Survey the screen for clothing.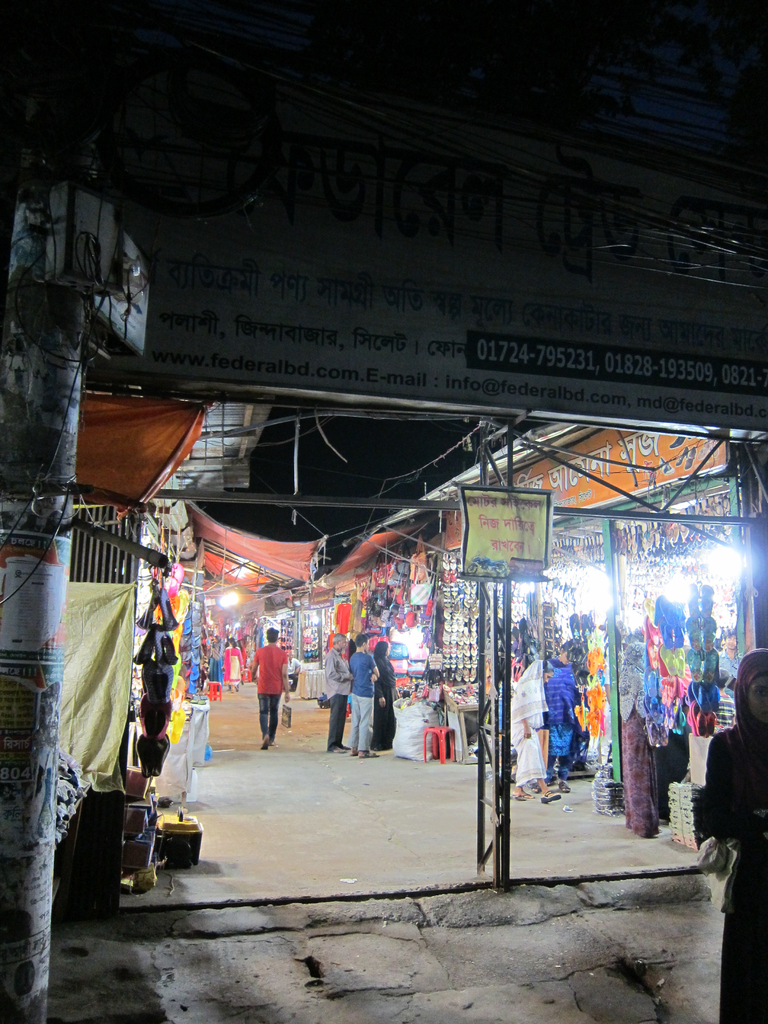
Survey found: l=509, t=655, r=548, b=788.
